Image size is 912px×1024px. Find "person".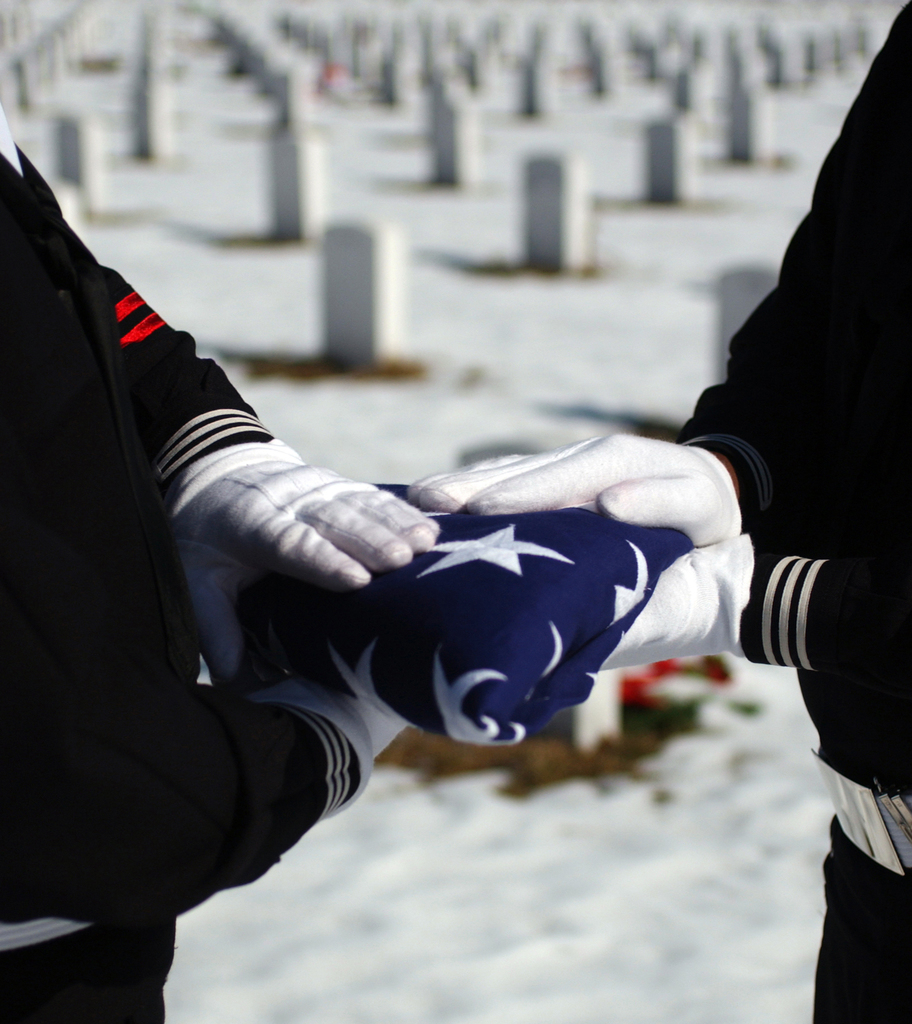
bbox=(0, 99, 440, 1023).
